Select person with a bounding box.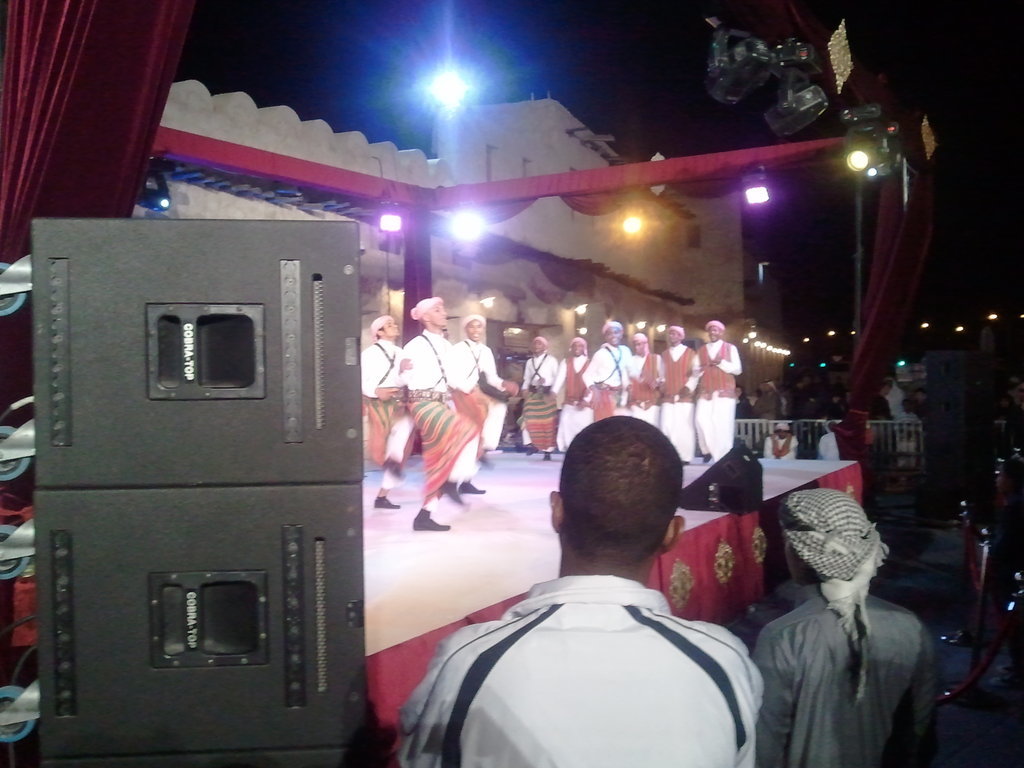
bbox=(588, 329, 625, 414).
